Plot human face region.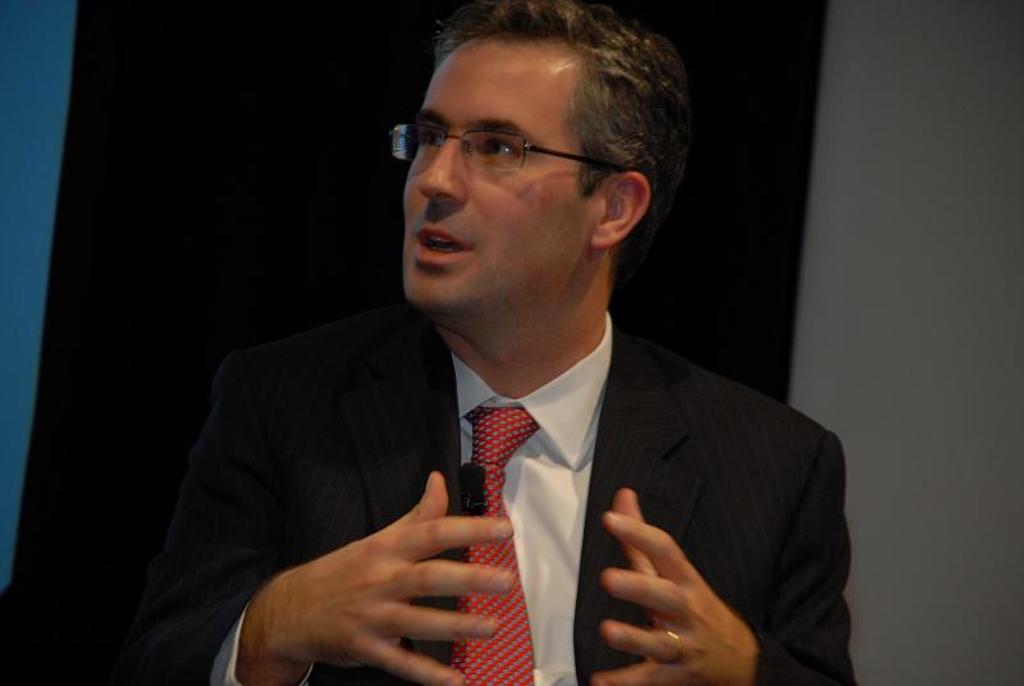
Plotted at (left=403, top=47, right=572, bottom=310).
